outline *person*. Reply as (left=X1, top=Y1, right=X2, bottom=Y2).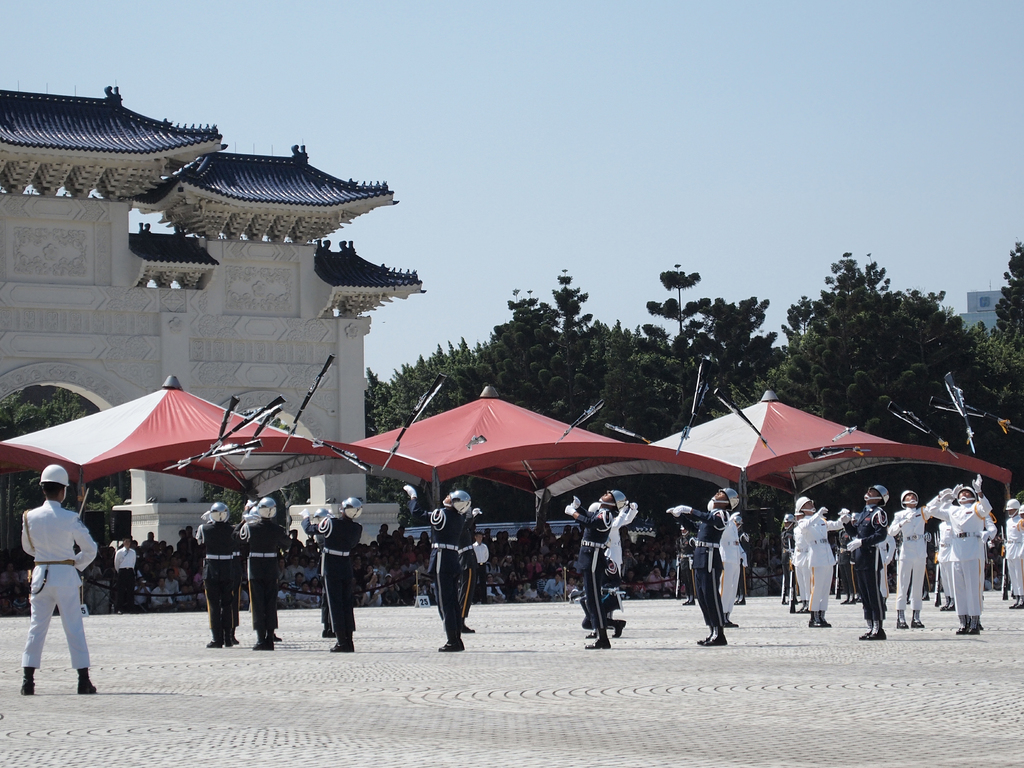
(left=557, top=473, right=632, bottom=655).
